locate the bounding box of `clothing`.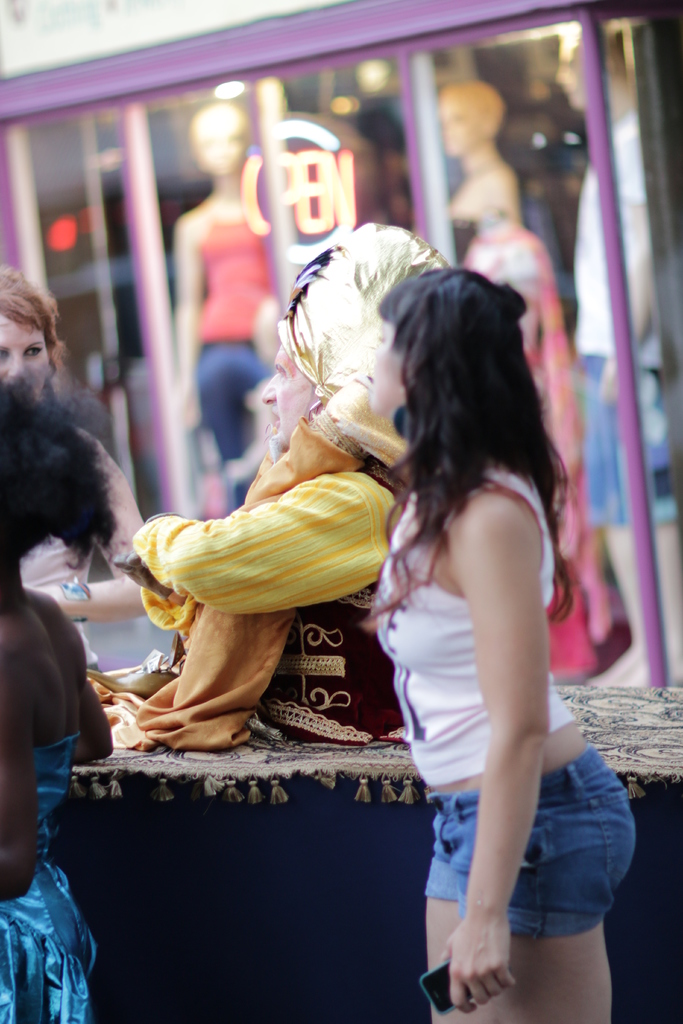
Bounding box: {"x1": 375, "y1": 384, "x2": 622, "y2": 948}.
